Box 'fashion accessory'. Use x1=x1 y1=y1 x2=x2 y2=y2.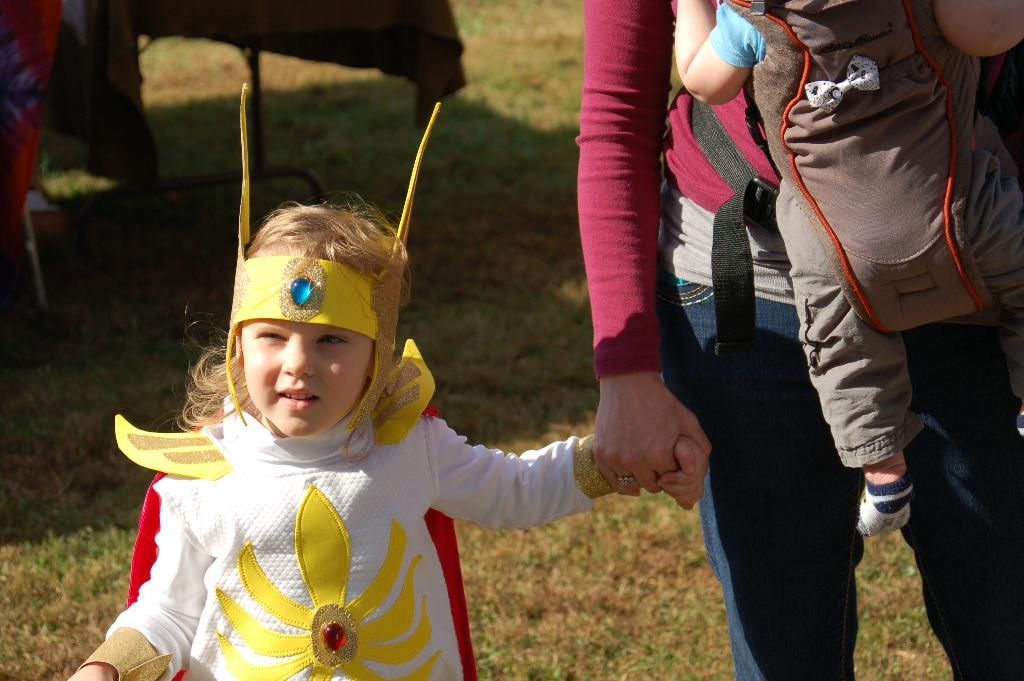
x1=225 y1=83 x2=444 y2=433.
